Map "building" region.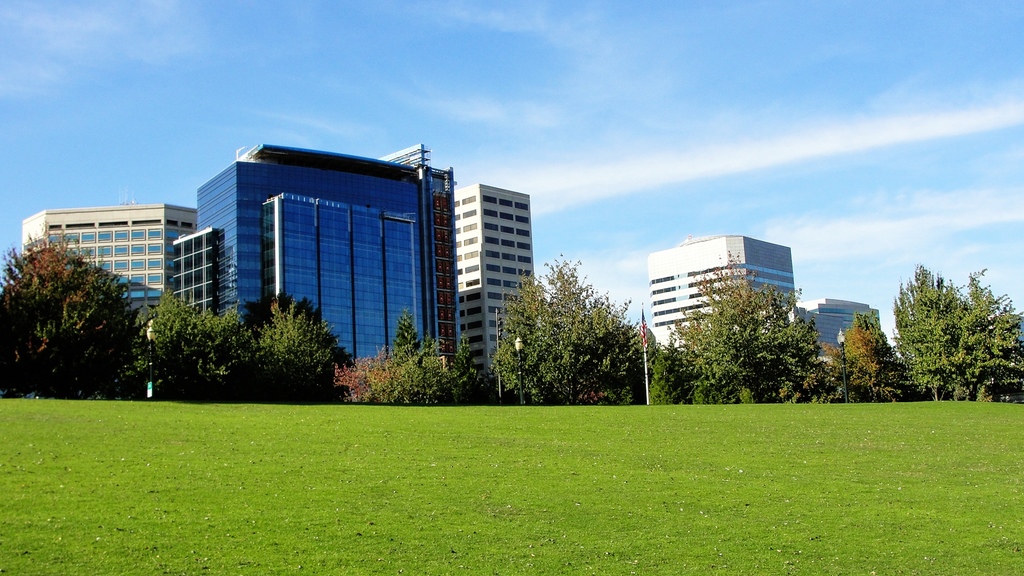
Mapped to <bbox>19, 205, 196, 327</bbox>.
